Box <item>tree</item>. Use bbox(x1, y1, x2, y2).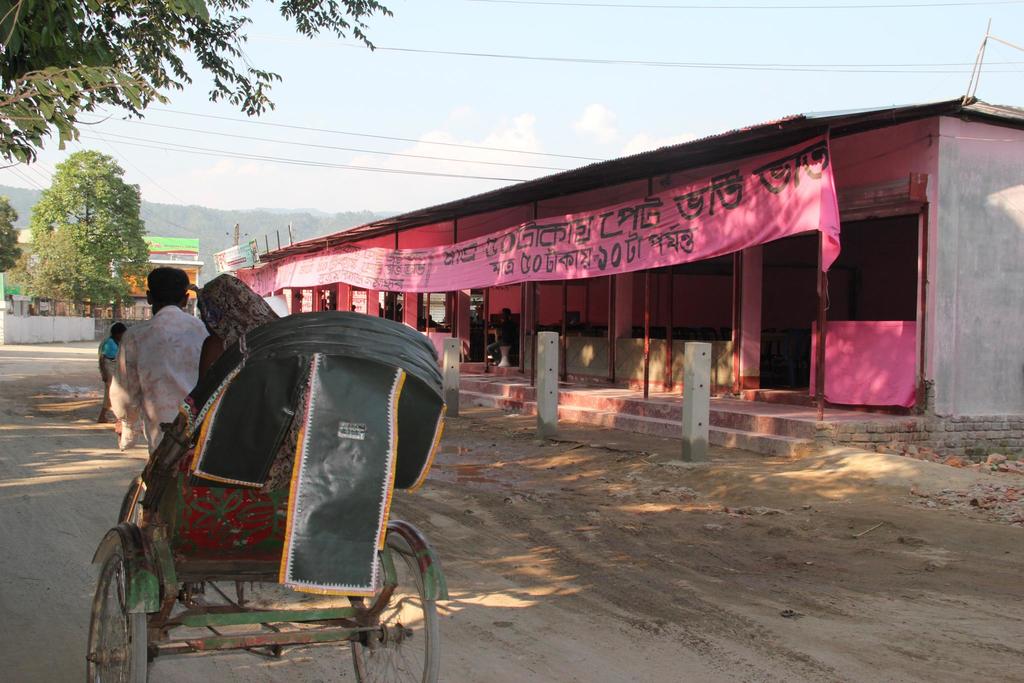
bbox(0, 0, 387, 172).
